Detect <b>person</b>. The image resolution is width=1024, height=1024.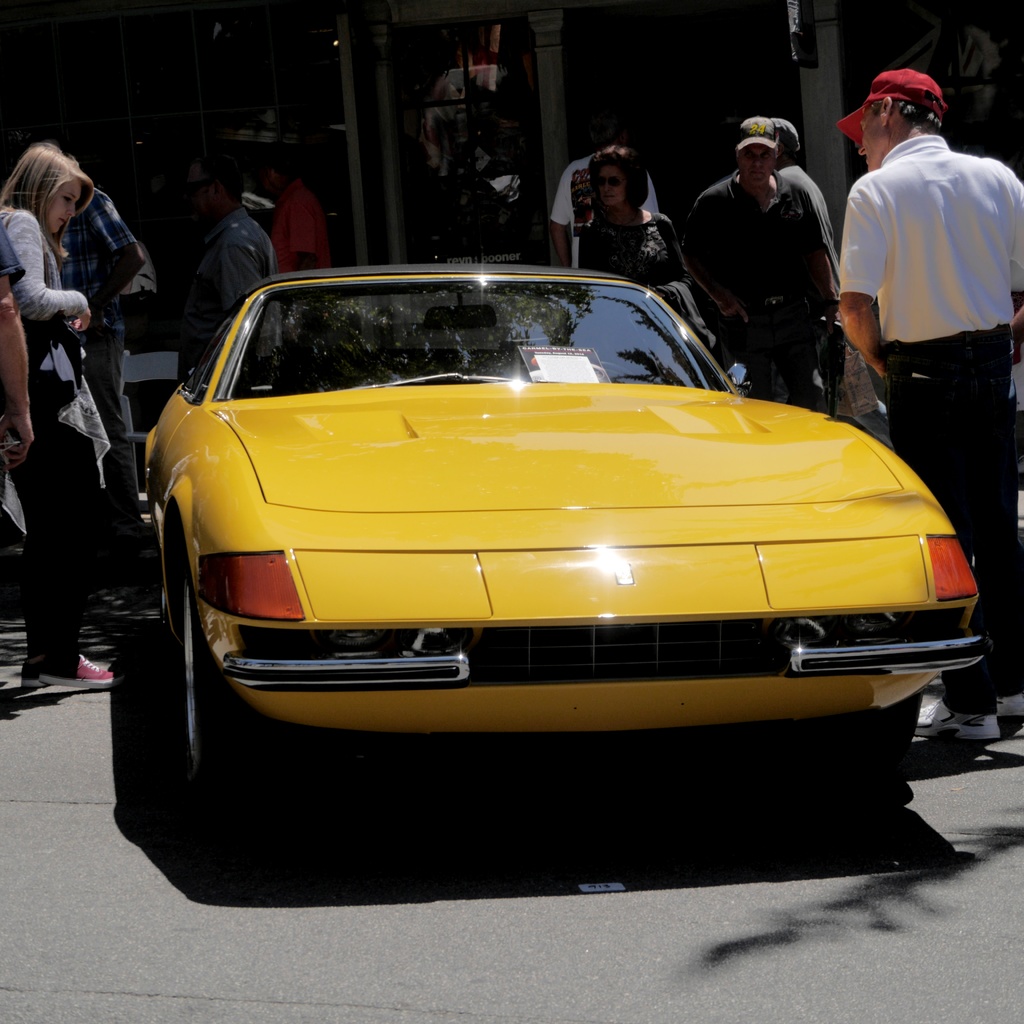
x1=775 y1=111 x2=836 y2=260.
